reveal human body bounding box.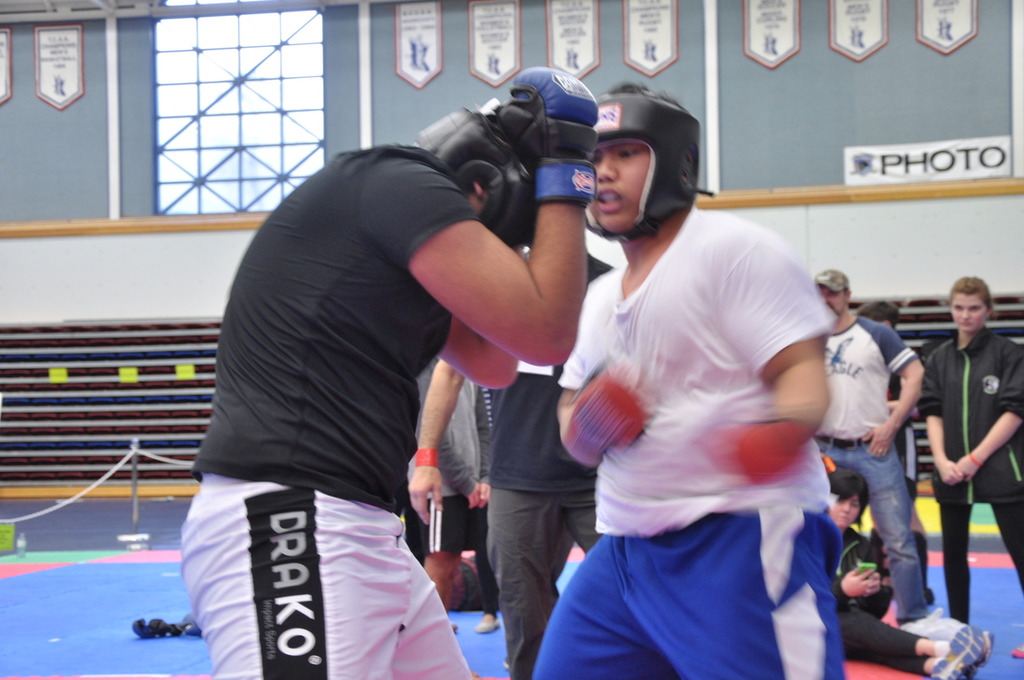
Revealed: <region>919, 329, 1022, 661</region>.
